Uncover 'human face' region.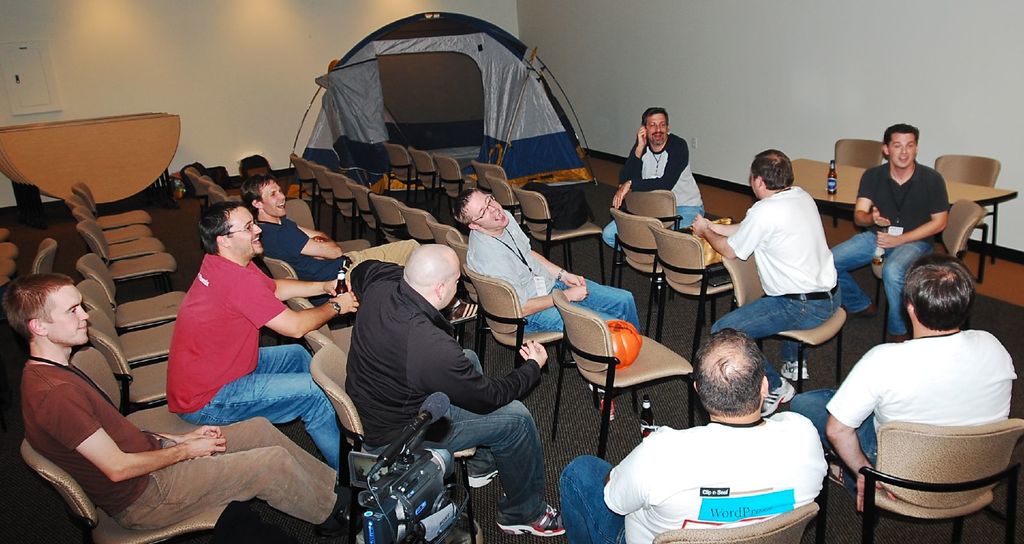
Uncovered: x1=888, y1=130, x2=919, y2=168.
